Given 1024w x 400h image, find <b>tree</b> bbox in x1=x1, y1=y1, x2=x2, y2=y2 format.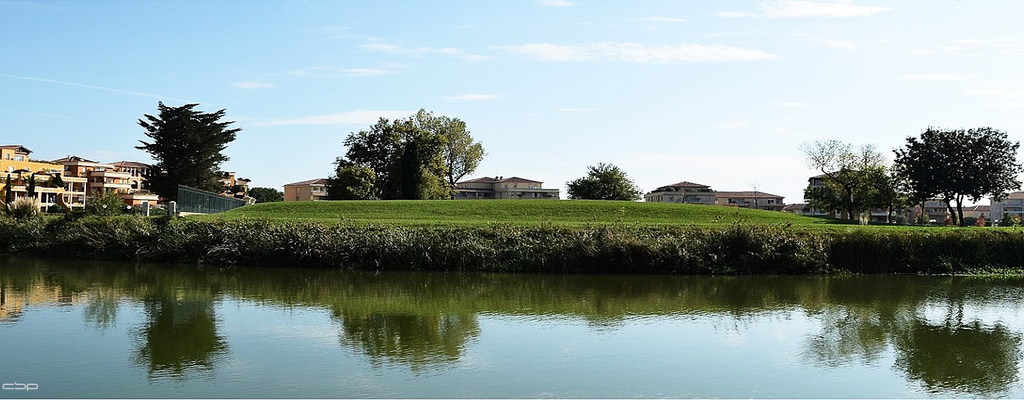
x1=894, y1=113, x2=1008, y2=223.
